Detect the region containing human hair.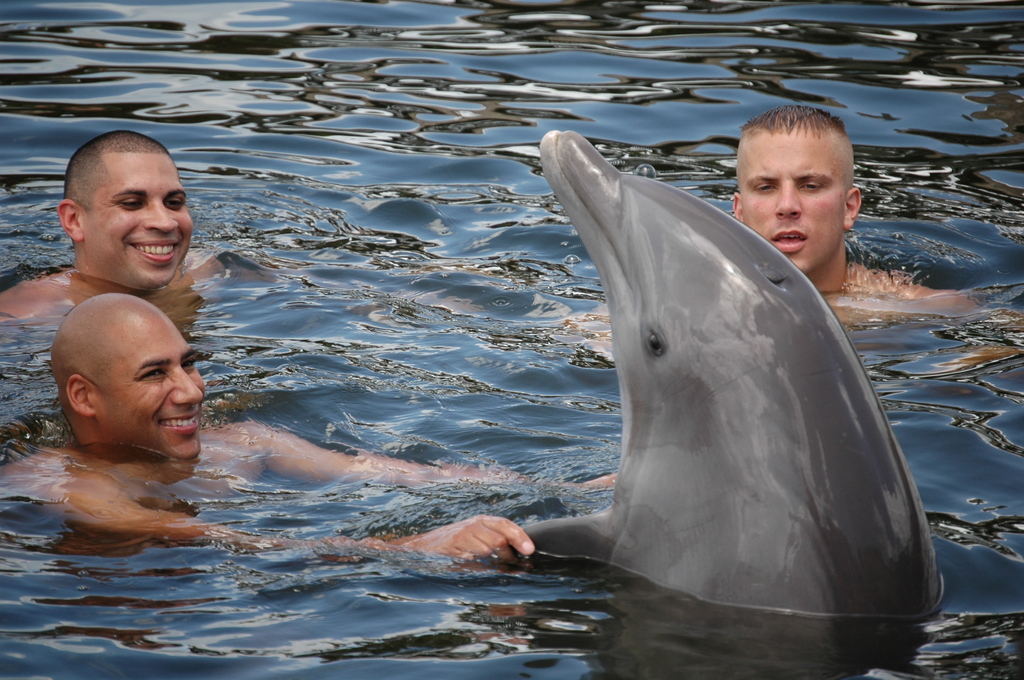
(63, 129, 169, 213).
